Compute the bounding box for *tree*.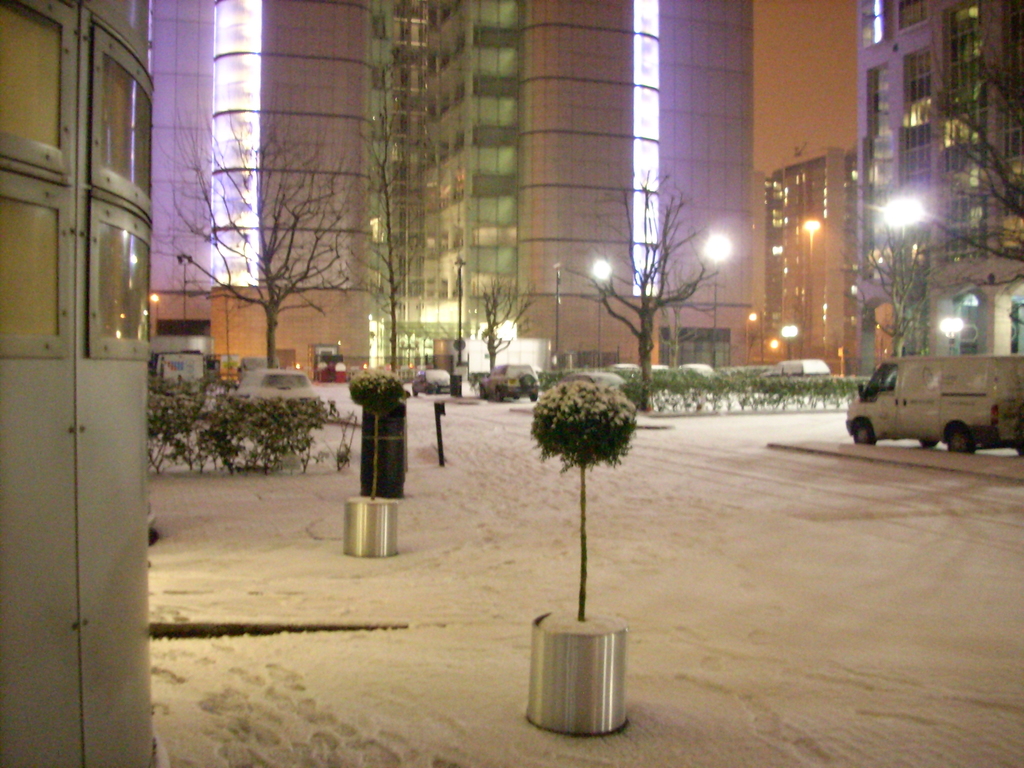
x1=120, y1=380, x2=319, y2=470.
